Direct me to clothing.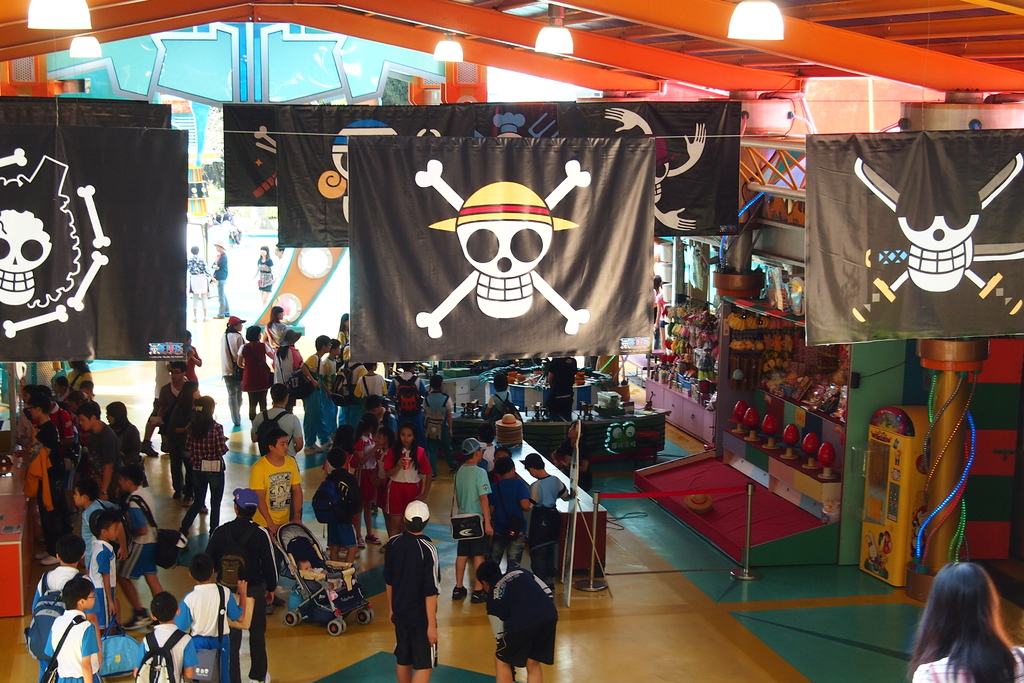
Direction: box=[484, 474, 530, 579].
